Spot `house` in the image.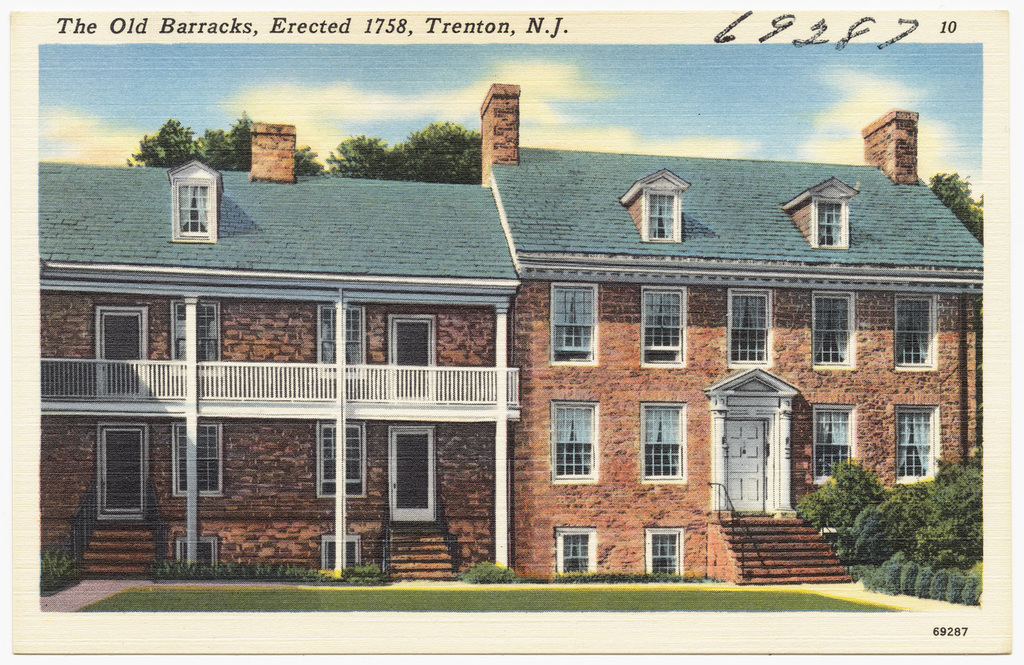
`house` found at select_region(484, 106, 984, 582).
